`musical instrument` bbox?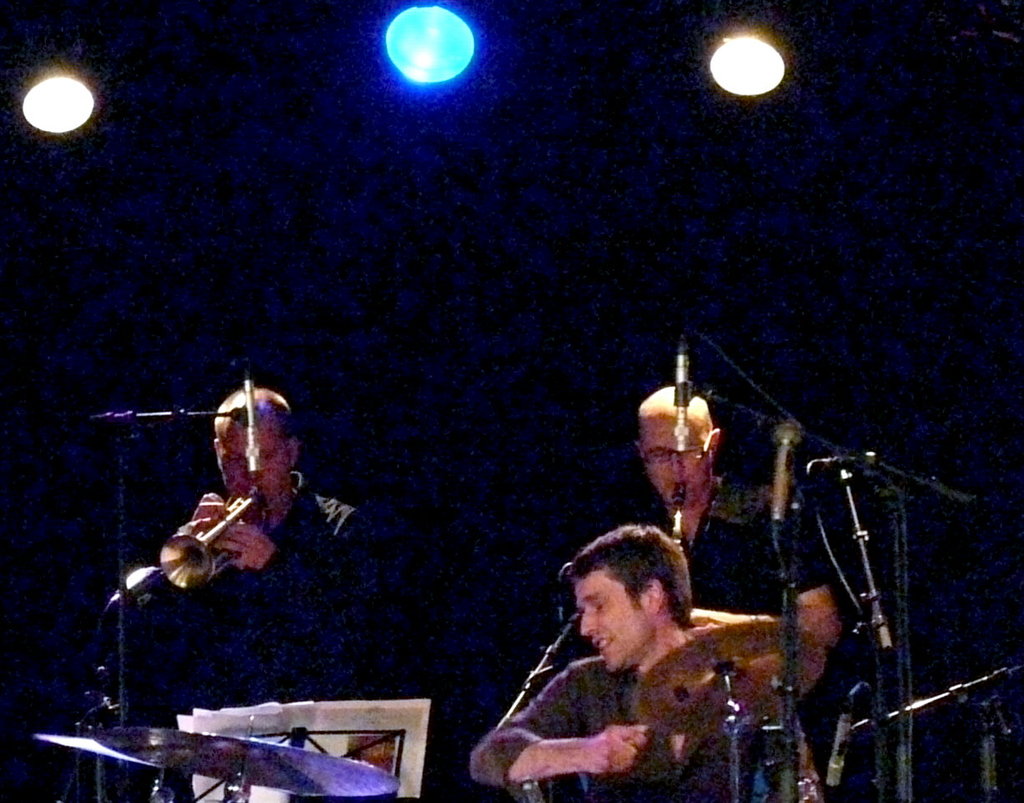
619,617,834,746
